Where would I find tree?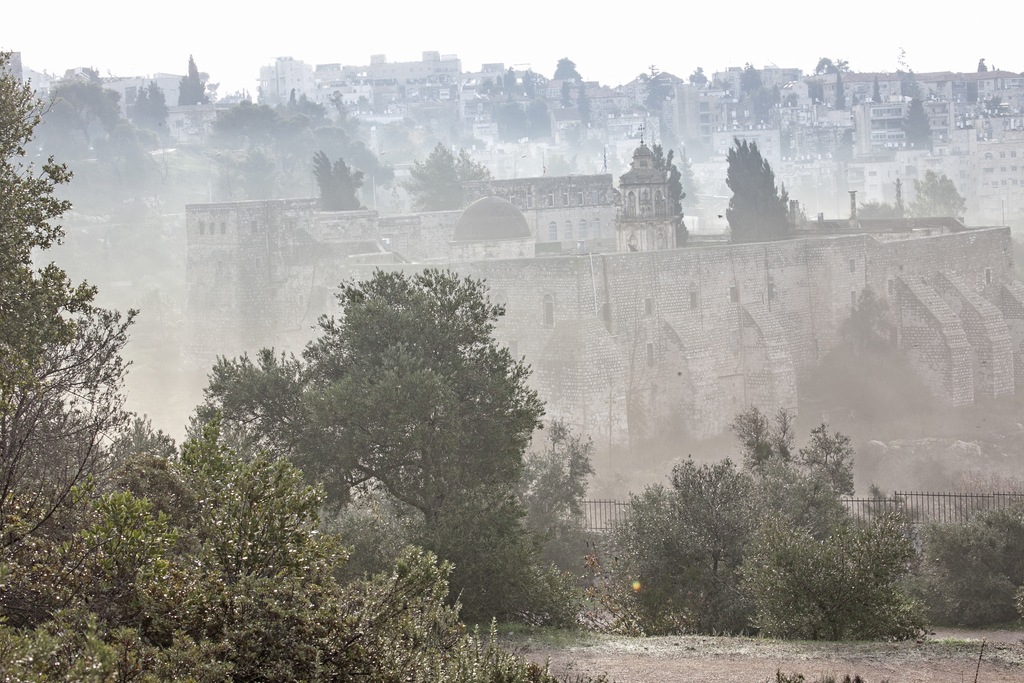
At detection(129, 71, 174, 147).
